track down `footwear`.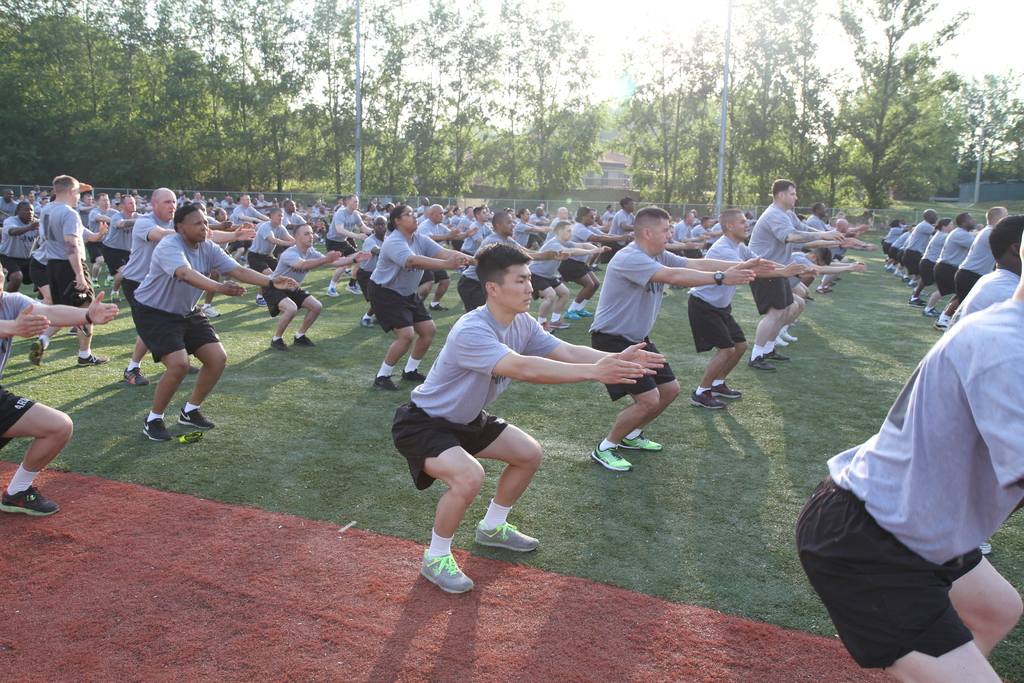
Tracked to {"left": 692, "top": 389, "right": 726, "bottom": 414}.
